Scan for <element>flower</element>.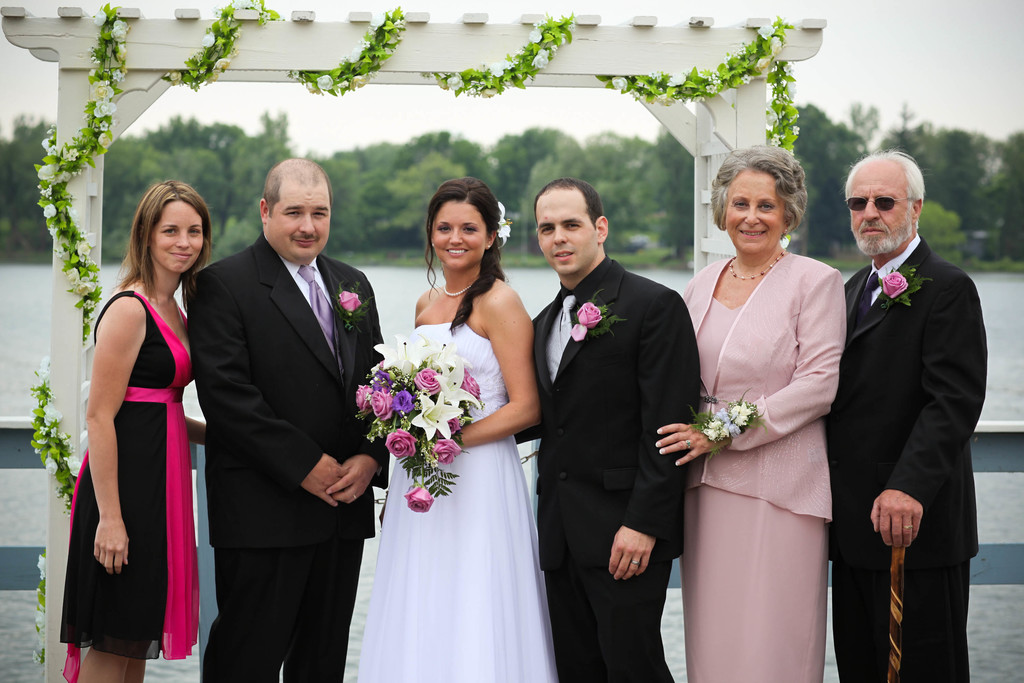
Scan result: [x1=31, y1=650, x2=43, y2=664].
